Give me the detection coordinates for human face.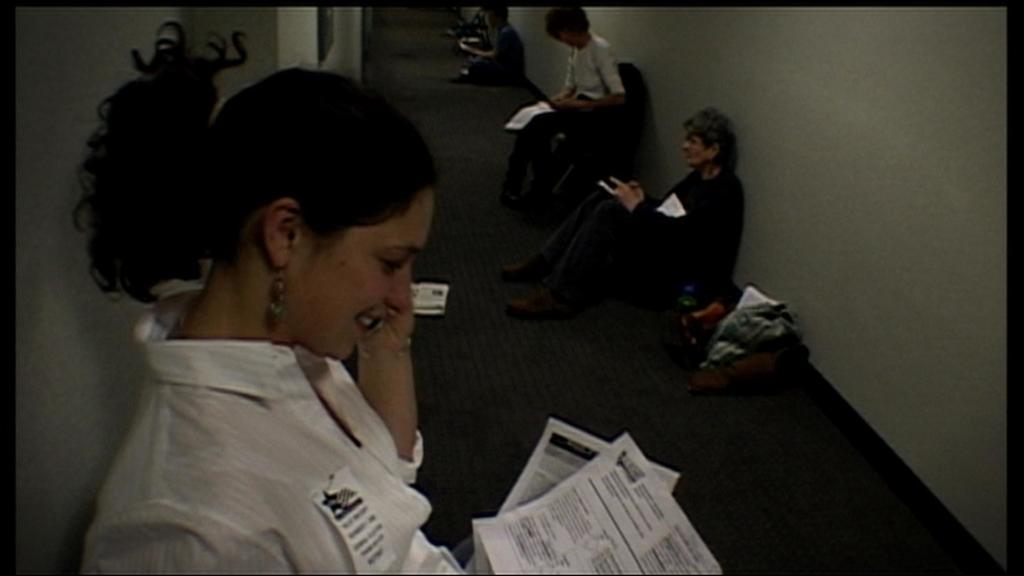
detection(682, 127, 705, 165).
